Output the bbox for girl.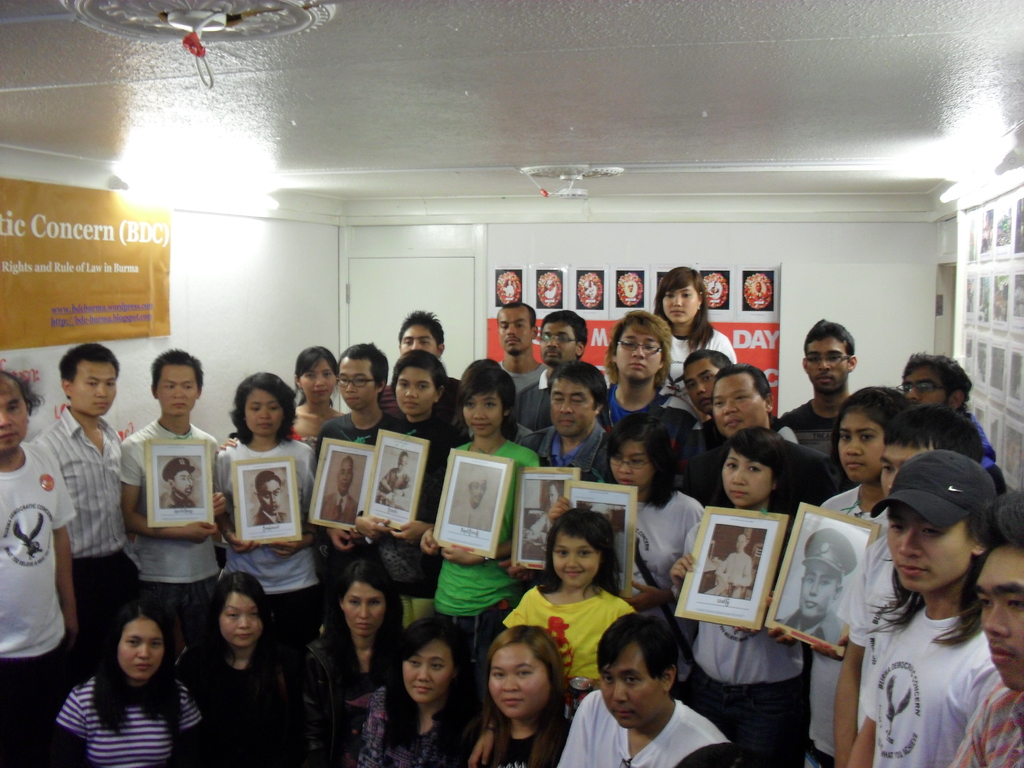
(x1=670, y1=426, x2=806, y2=766).
